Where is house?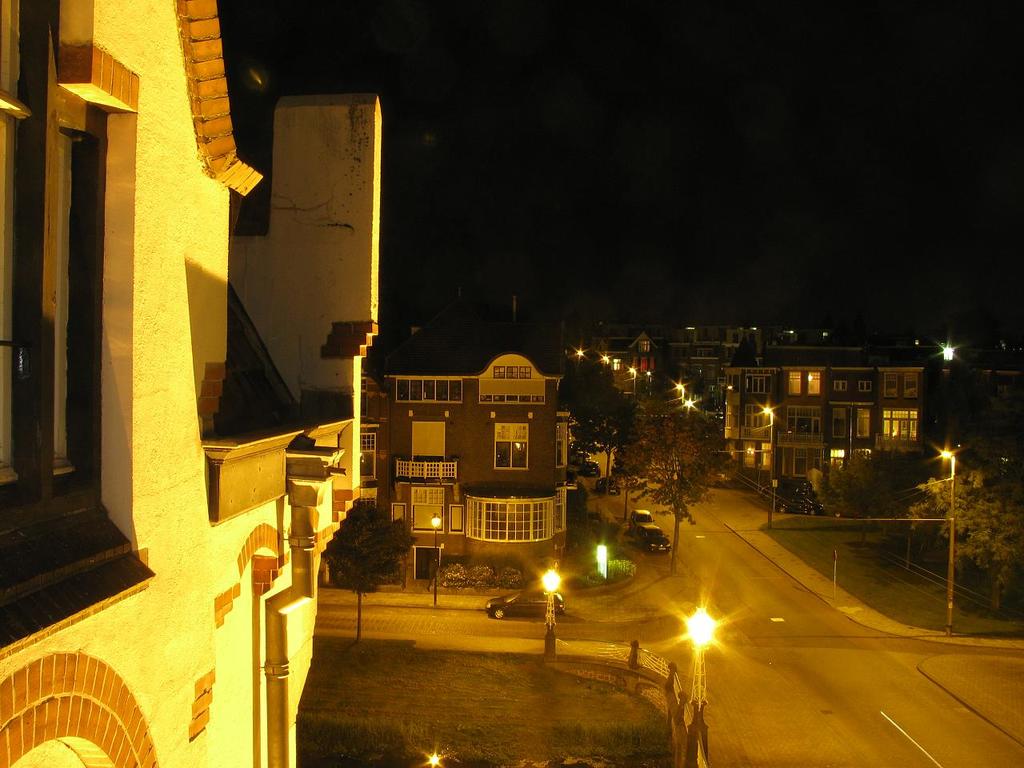
<bbox>648, 321, 978, 507</bbox>.
